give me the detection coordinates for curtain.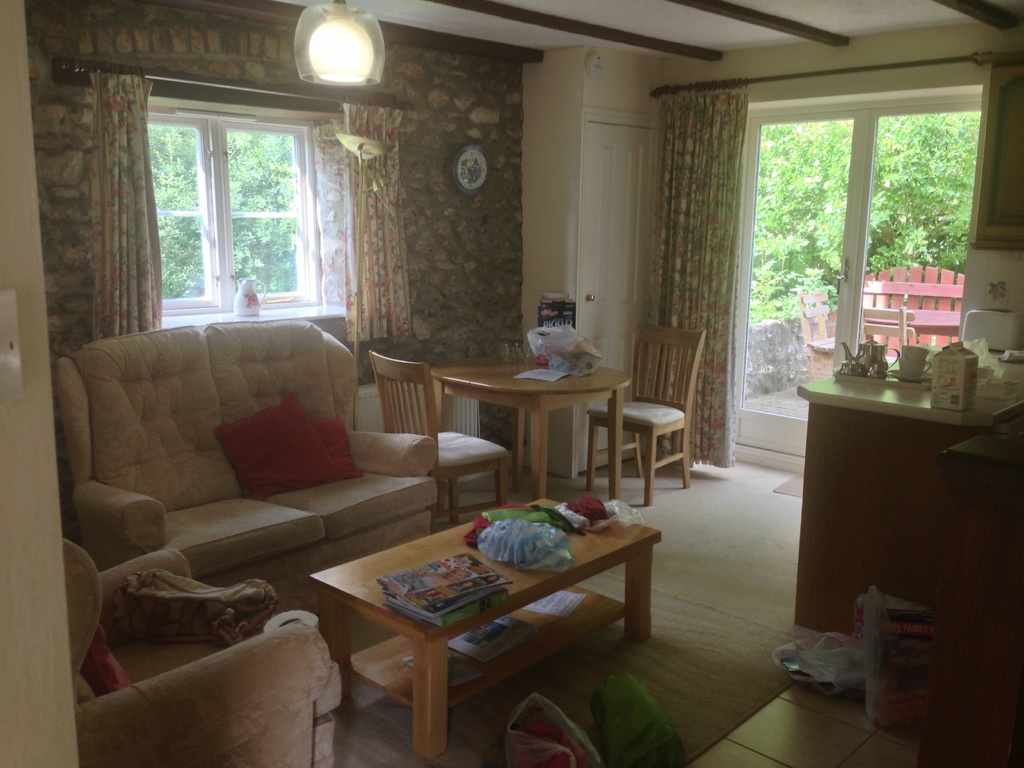
x1=636, y1=81, x2=749, y2=467.
